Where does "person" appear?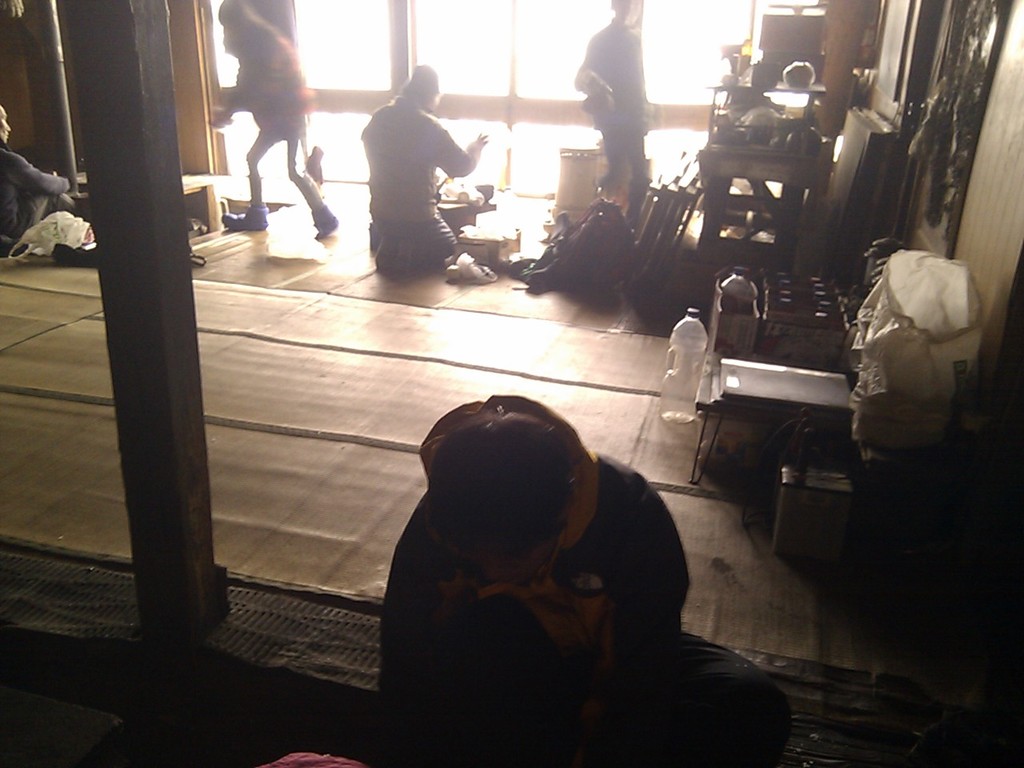
Appears at 351, 58, 478, 293.
